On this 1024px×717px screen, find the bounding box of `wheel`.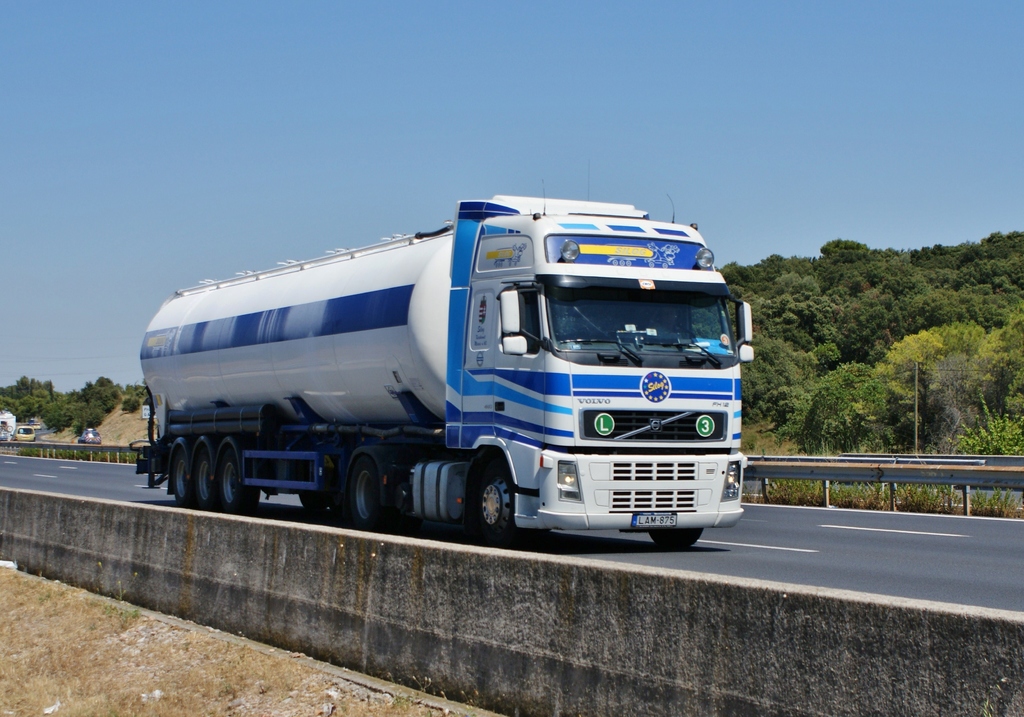
Bounding box: {"left": 194, "top": 448, "right": 209, "bottom": 518}.
